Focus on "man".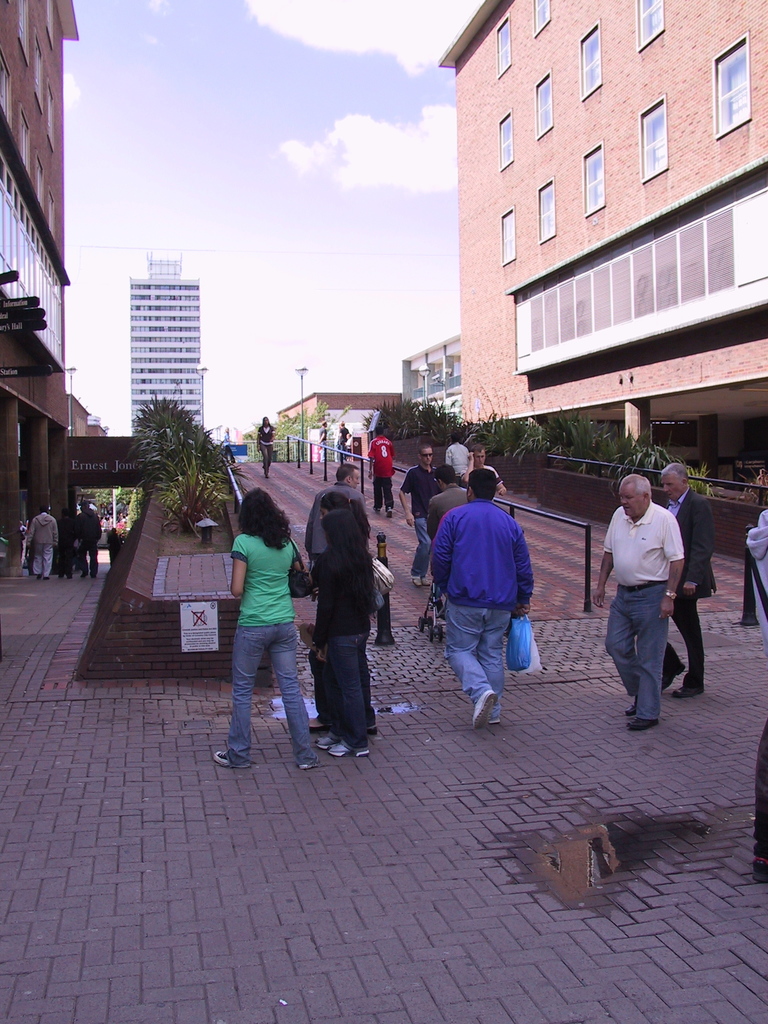
Focused at pyautogui.locateOnScreen(303, 462, 355, 555).
